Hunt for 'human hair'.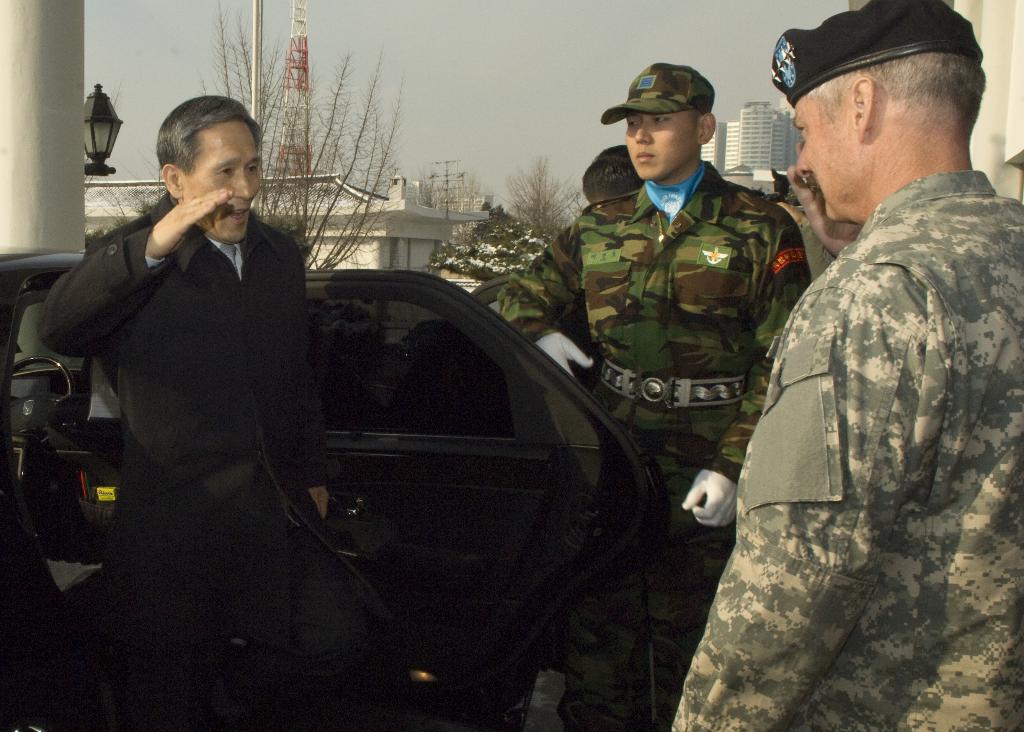
Hunted down at {"x1": 797, "y1": 35, "x2": 986, "y2": 158}.
